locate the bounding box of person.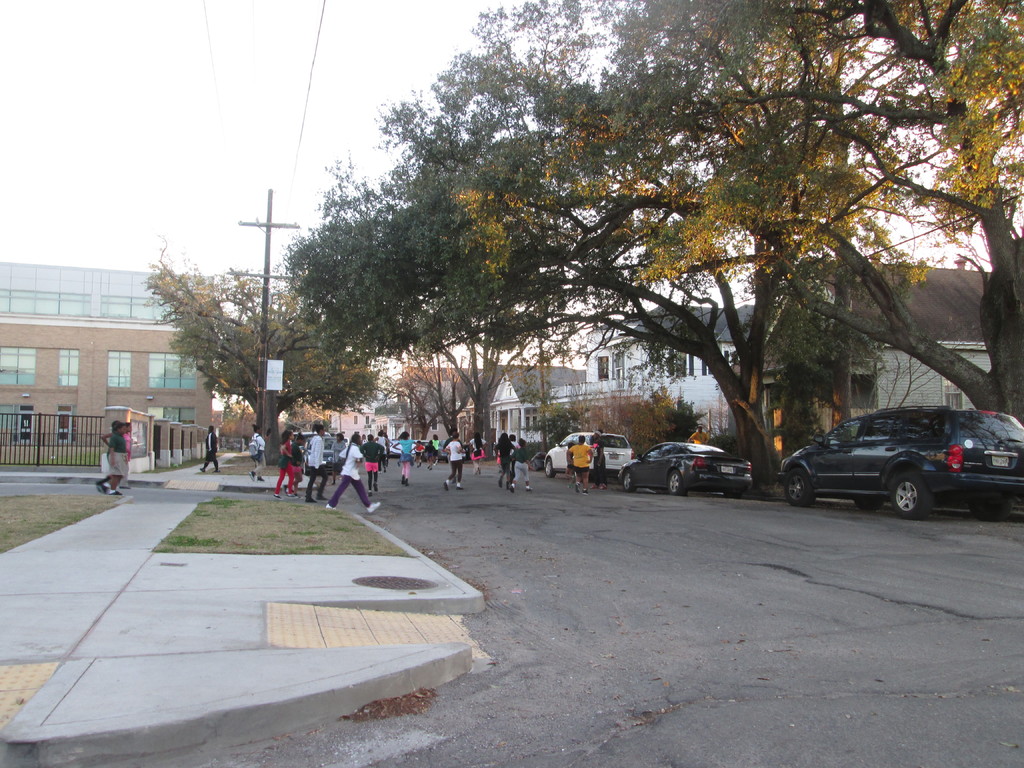
Bounding box: [x1=391, y1=431, x2=417, y2=476].
